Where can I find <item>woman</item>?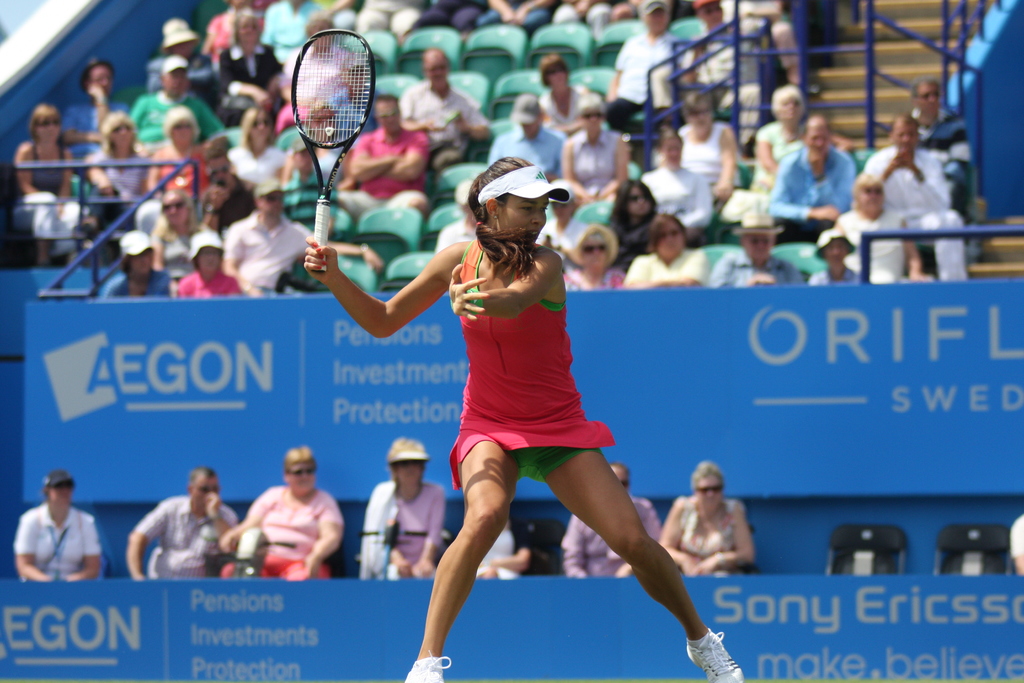
You can find it at (left=356, top=434, right=448, bottom=579).
